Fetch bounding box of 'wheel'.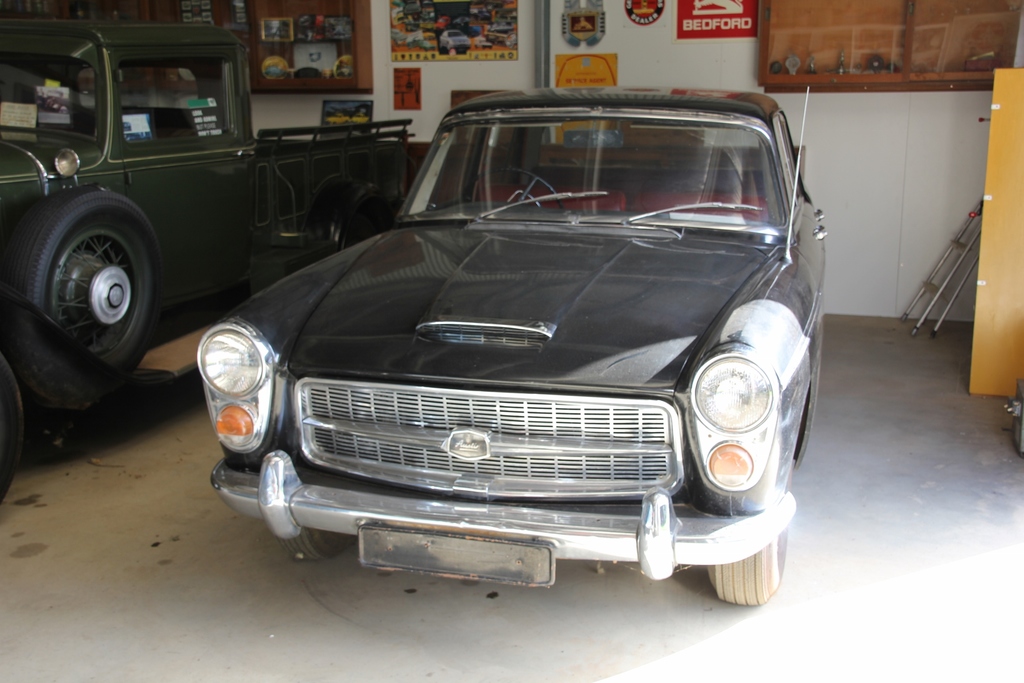
Bbox: left=0, top=358, right=27, bottom=506.
